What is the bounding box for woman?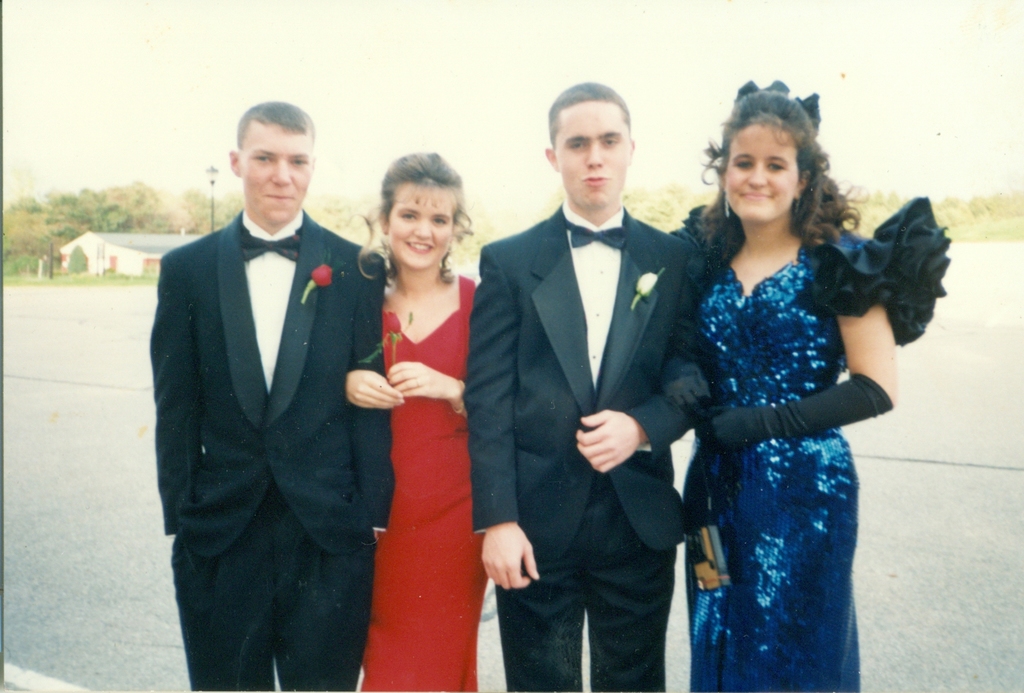
{"left": 668, "top": 77, "right": 950, "bottom": 692}.
